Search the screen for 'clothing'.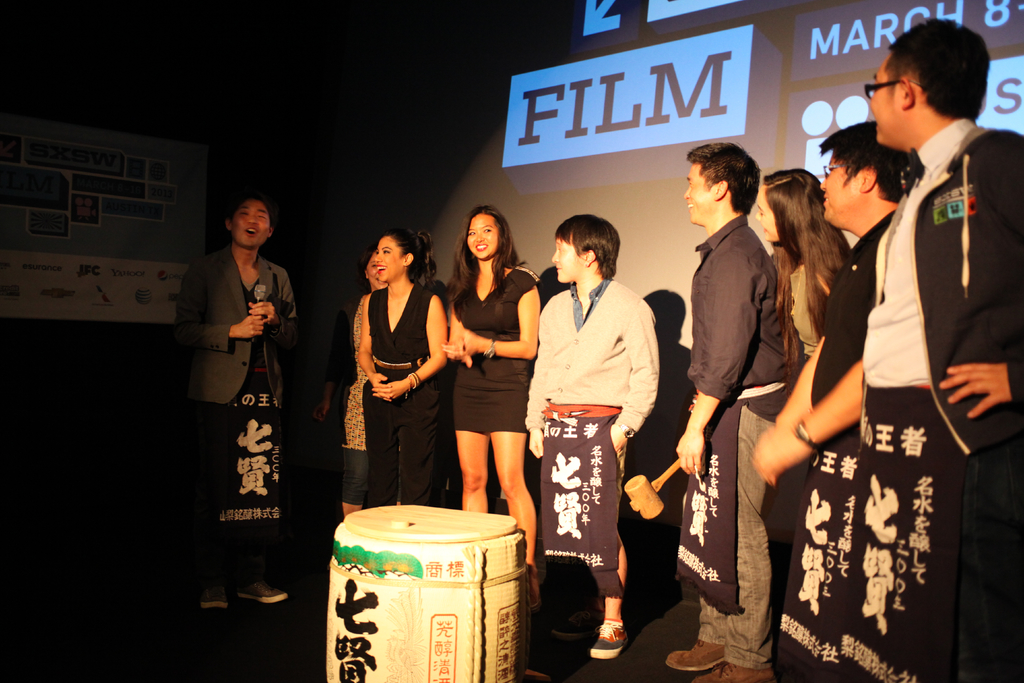
Found at bbox=[515, 284, 643, 619].
